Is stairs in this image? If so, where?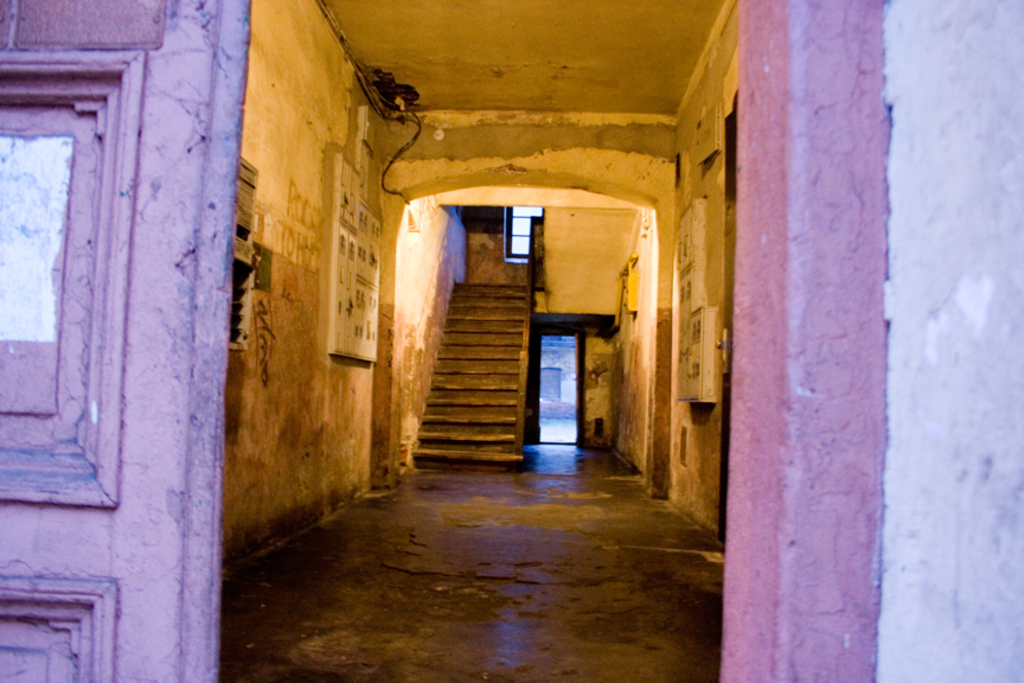
Yes, at [left=412, top=277, right=525, bottom=473].
